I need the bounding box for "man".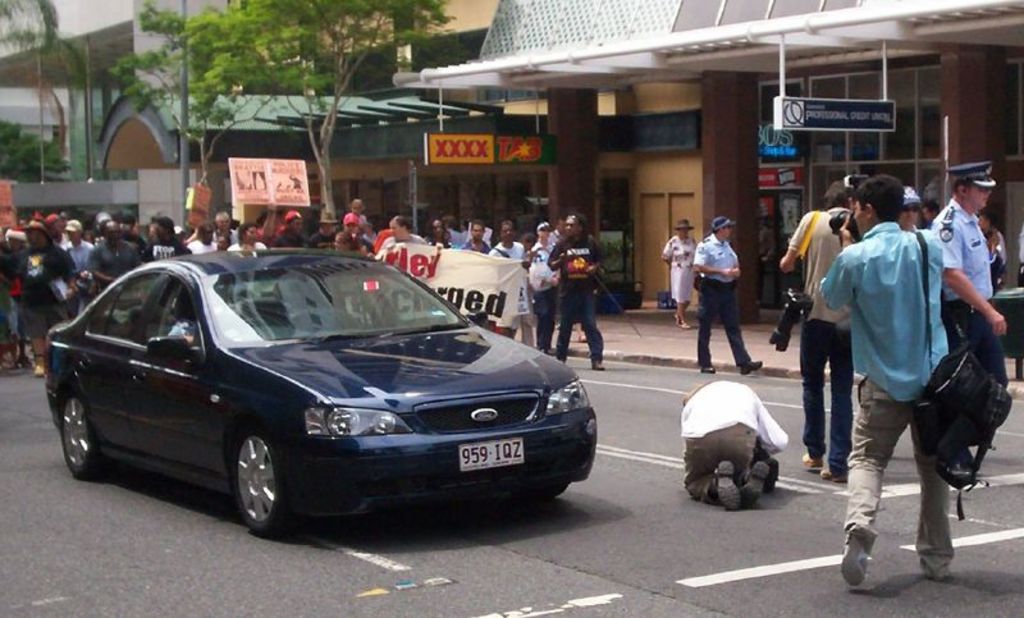
Here it is: x1=134, y1=216, x2=192, y2=267.
